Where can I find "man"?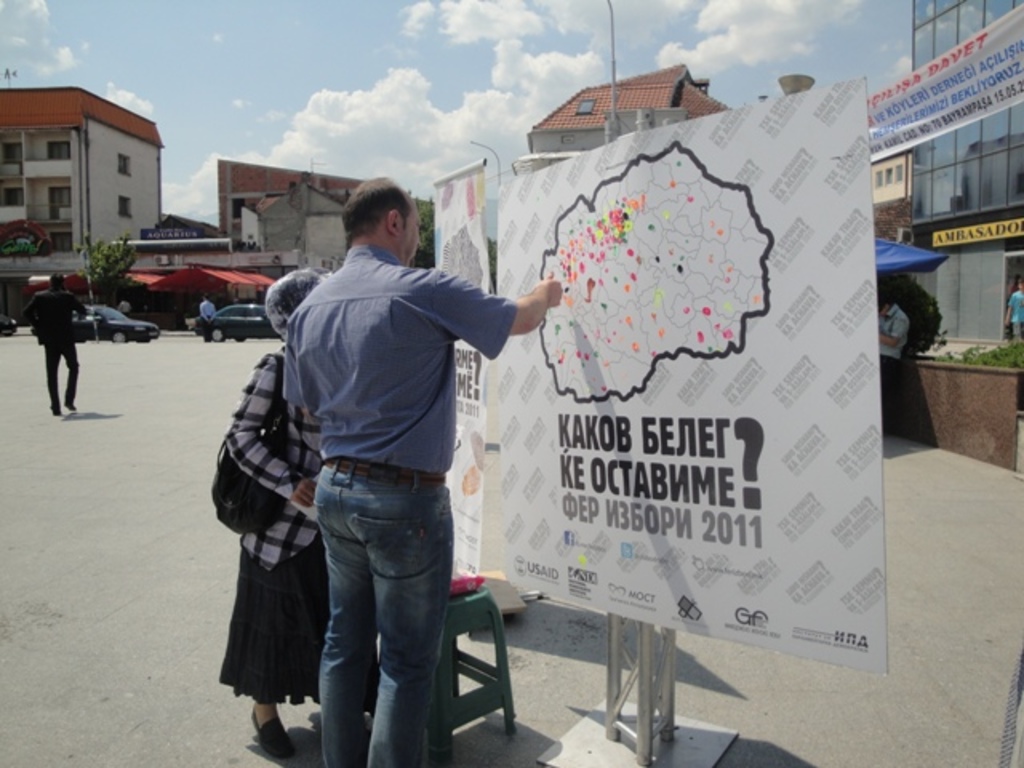
You can find it at left=234, top=160, right=541, bottom=765.
